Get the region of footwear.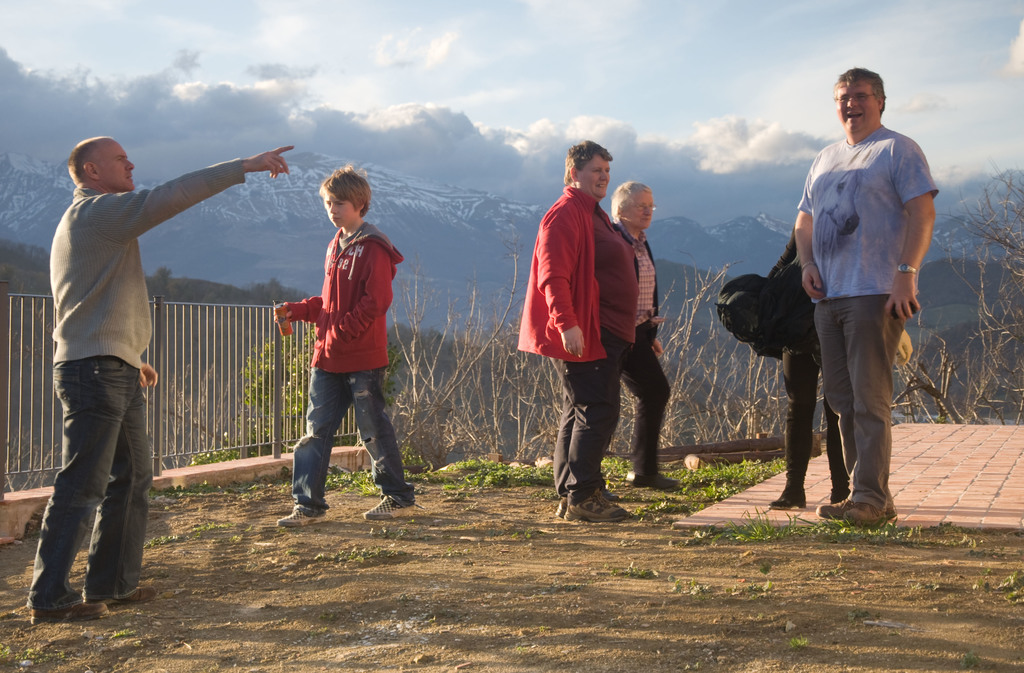
{"left": 840, "top": 500, "right": 896, "bottom": 527}.
